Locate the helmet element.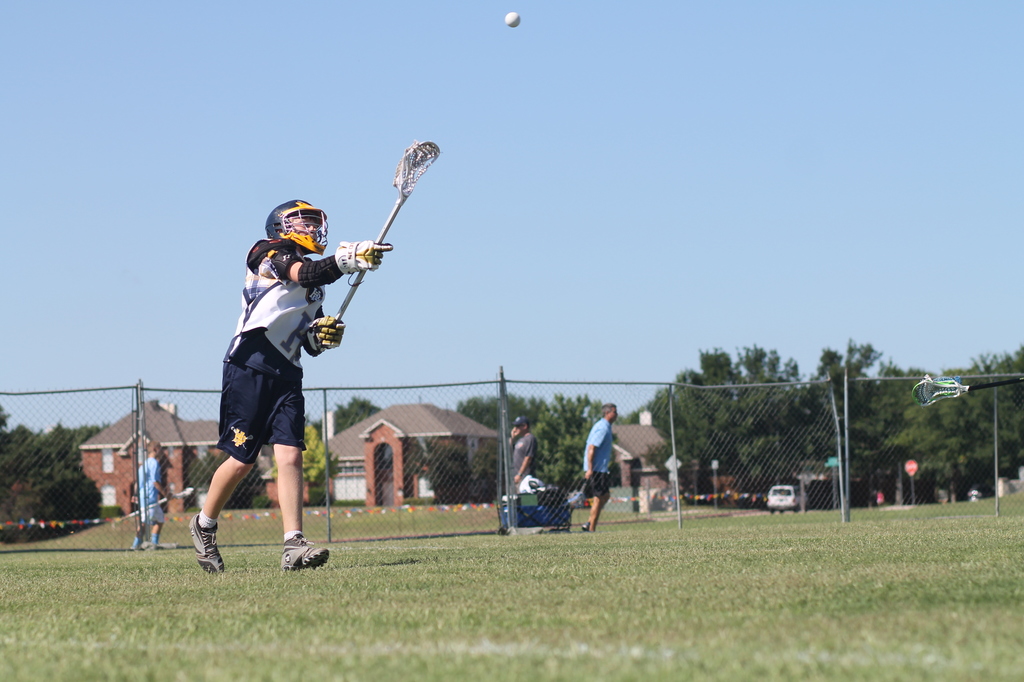
Element bbox: (254,206,328,295).
